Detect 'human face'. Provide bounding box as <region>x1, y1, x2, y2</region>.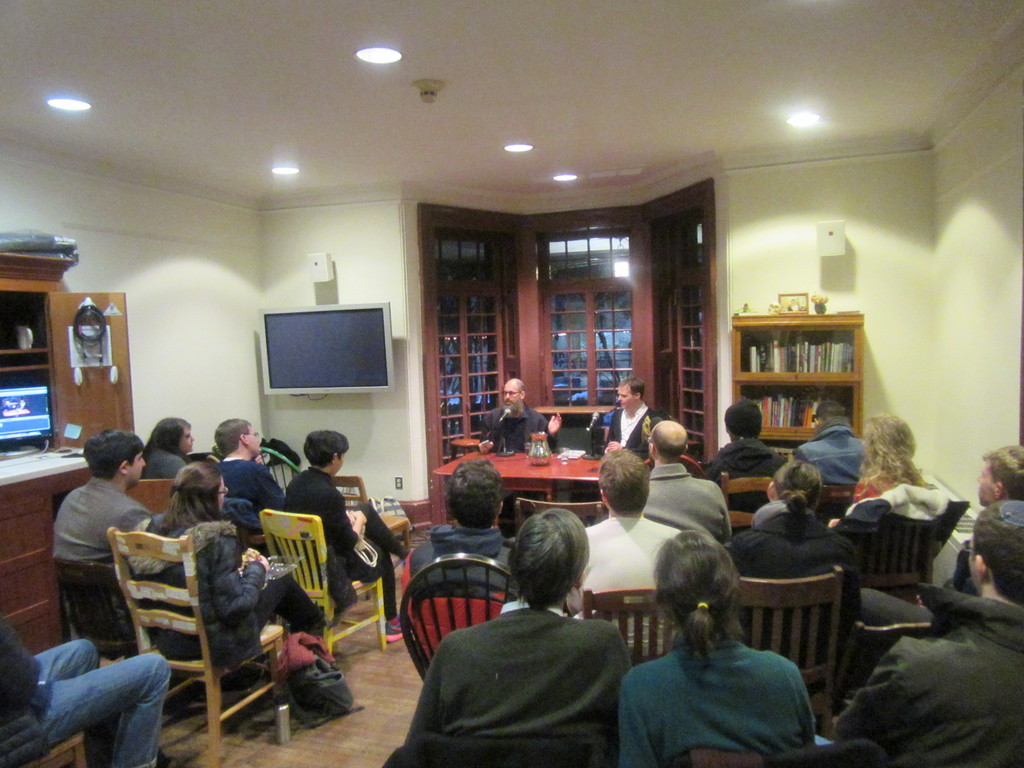
<region>618, 383, 634, 408</region>.
